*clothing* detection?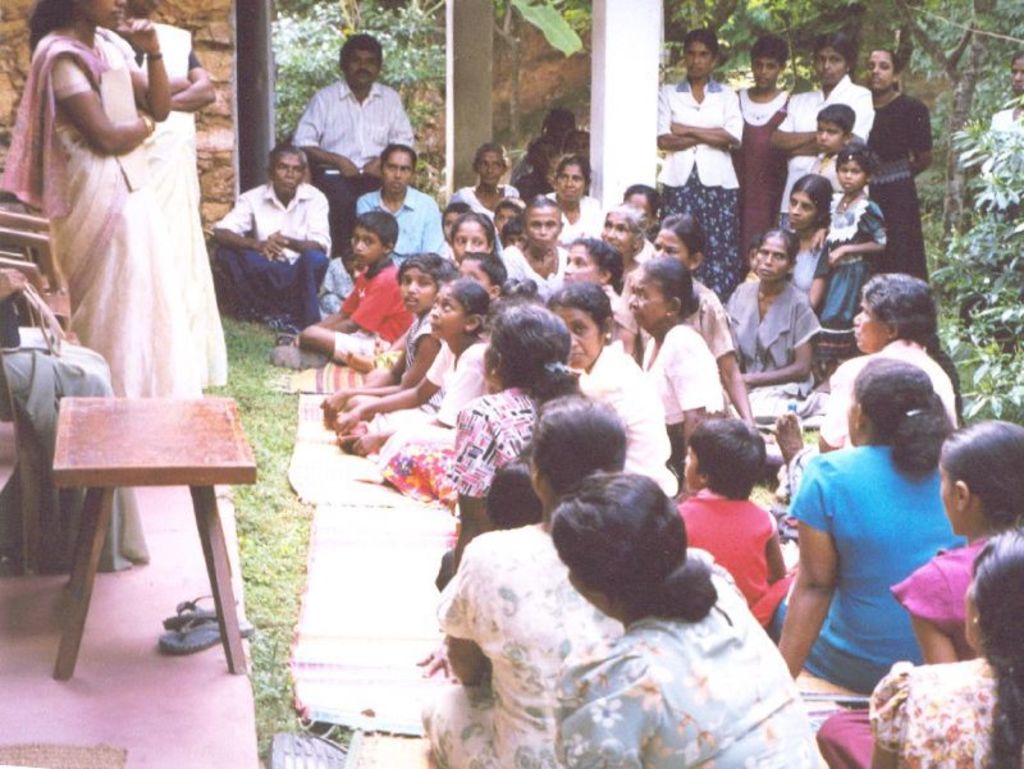
818, 668, 1023, 768
